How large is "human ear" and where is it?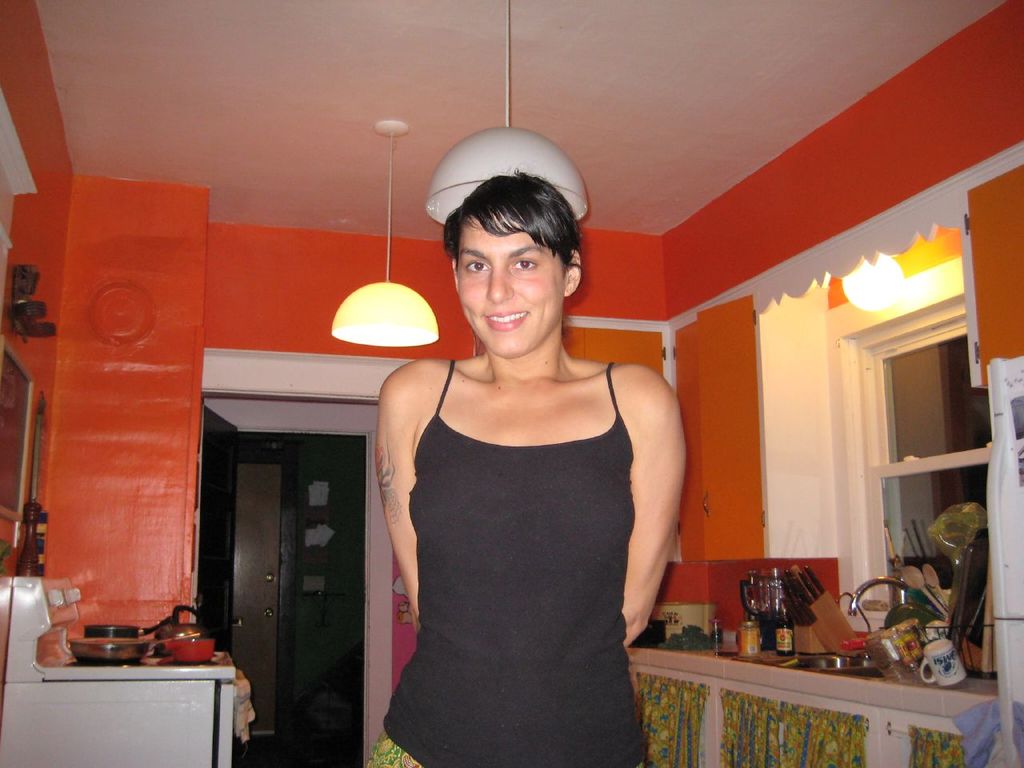
Bounding box: 562,253,581,294.
